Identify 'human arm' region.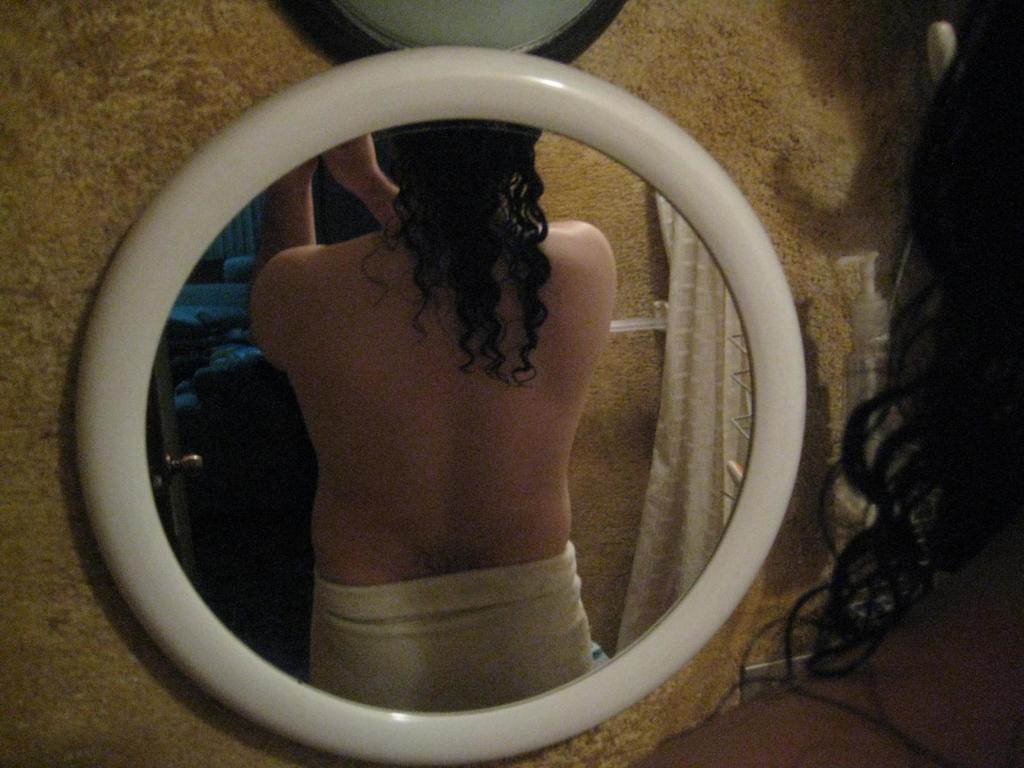
Region: detection(248, 153, 317, 281).
